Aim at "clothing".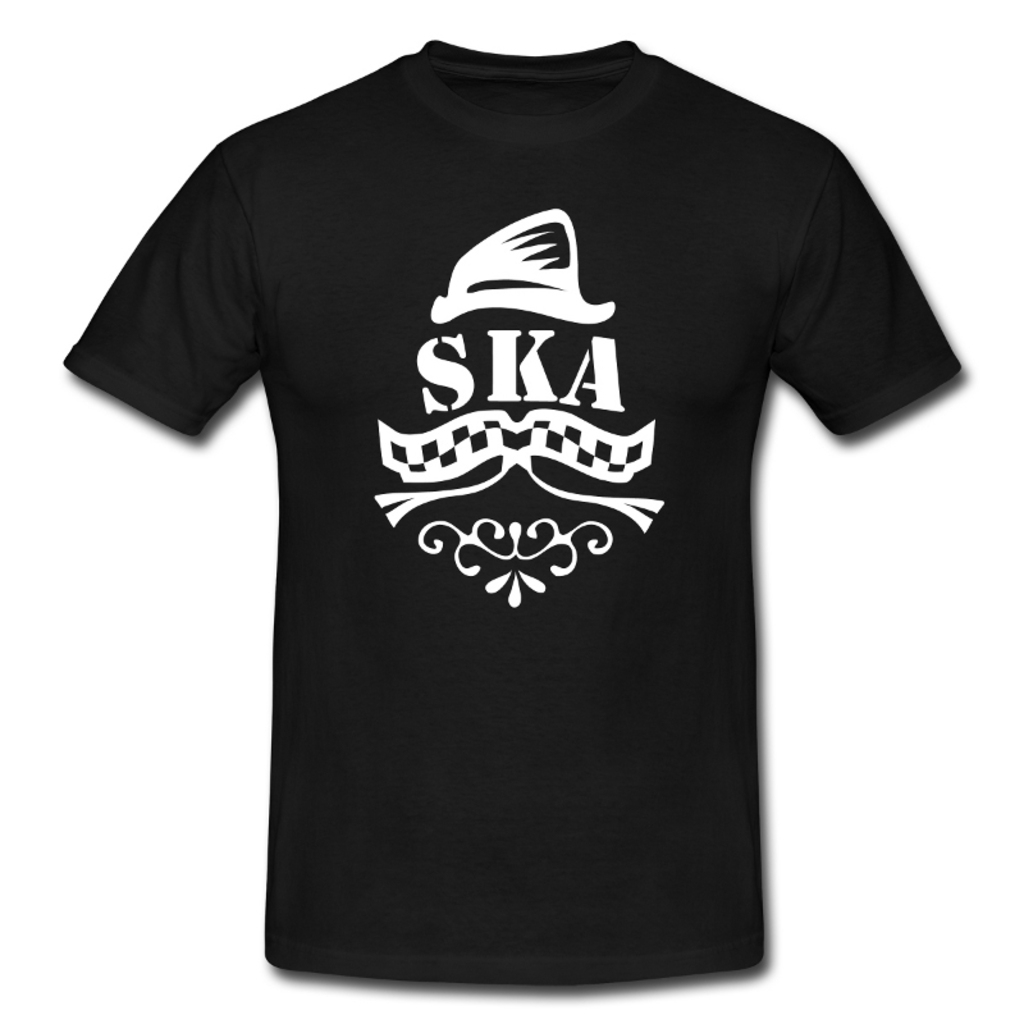
Aimed at locate(74, 63, 964, 984).
